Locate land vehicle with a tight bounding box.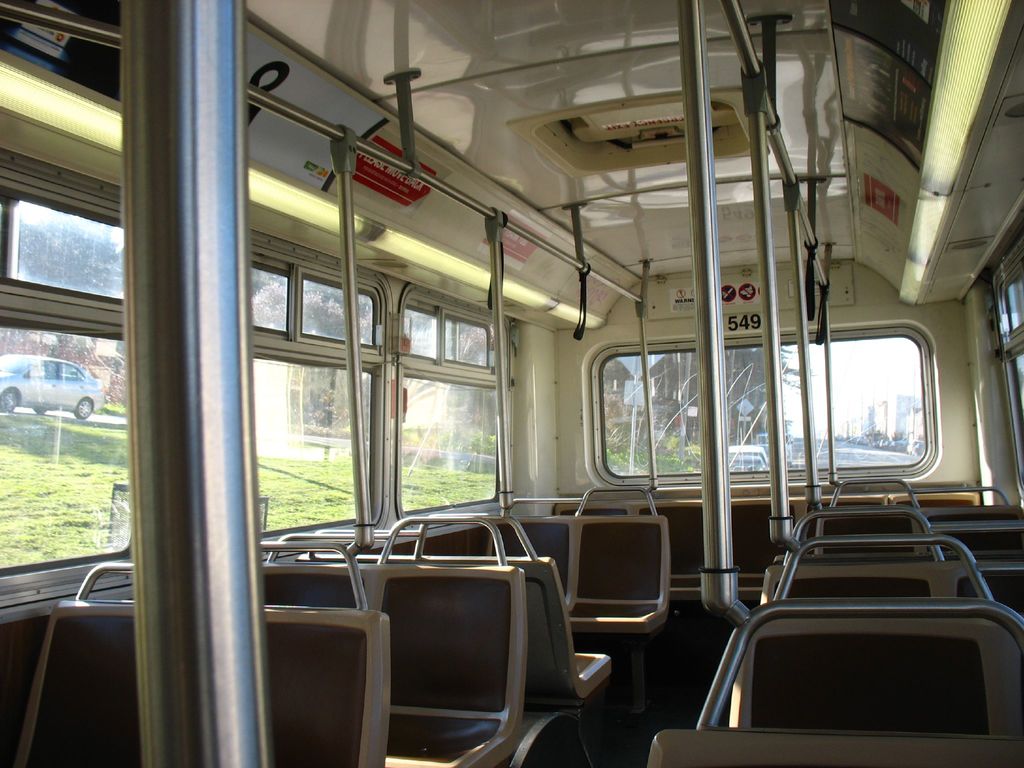
{"x1": 0, "y1": 352, "x2": 101, "y2": 422}.
